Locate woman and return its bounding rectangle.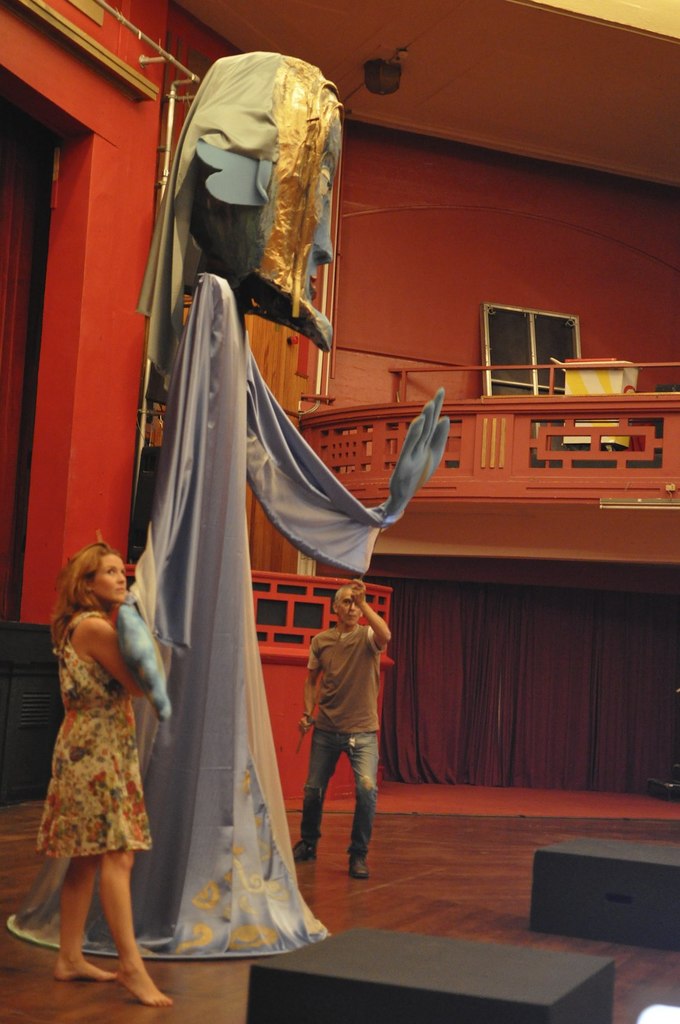
{"left": 27, "top": 524, "right": 169, "bottom": 963}.
